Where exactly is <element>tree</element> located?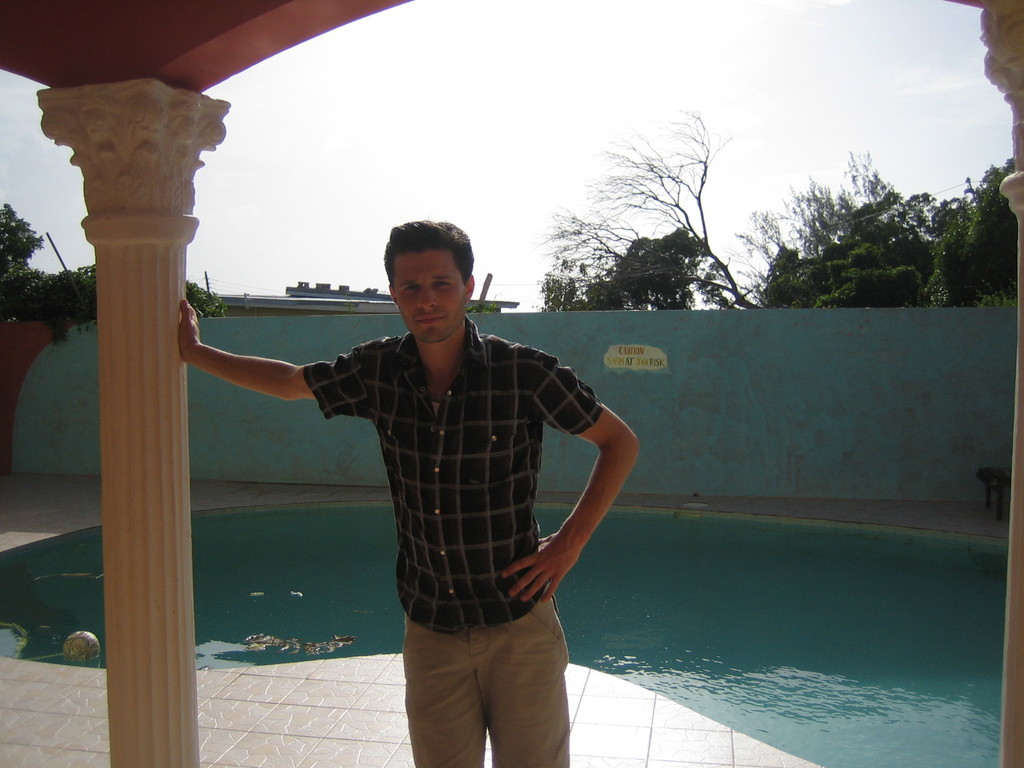
Its bounding box is rect(166, 268, 217, 318).
